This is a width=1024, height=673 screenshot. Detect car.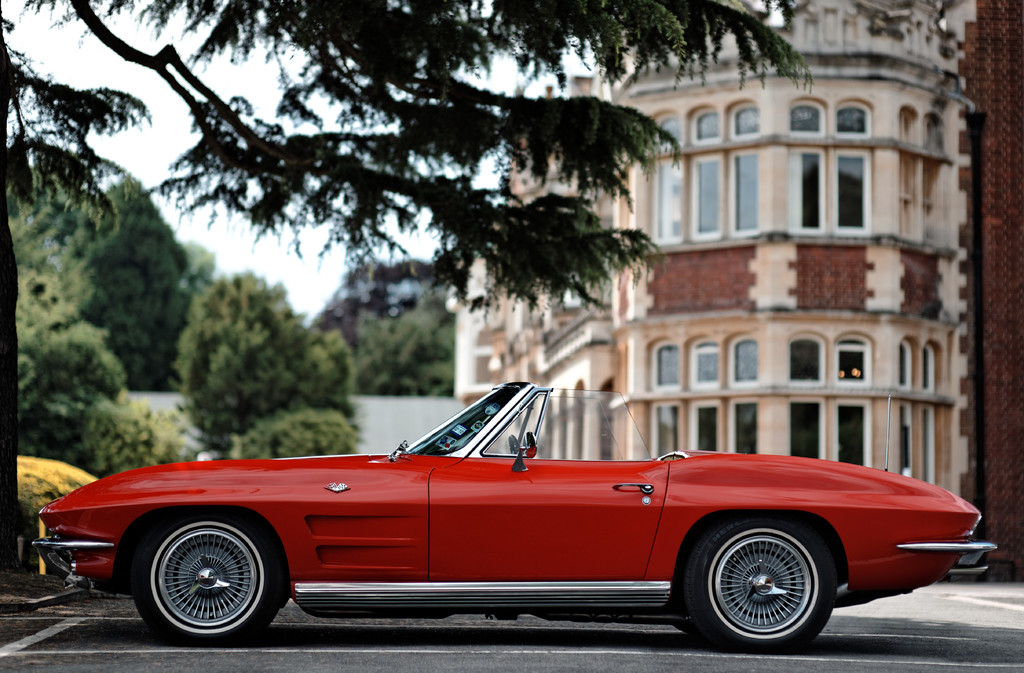
{"left": 15, "top": 380, "right": 997, "bottom": 658}.
